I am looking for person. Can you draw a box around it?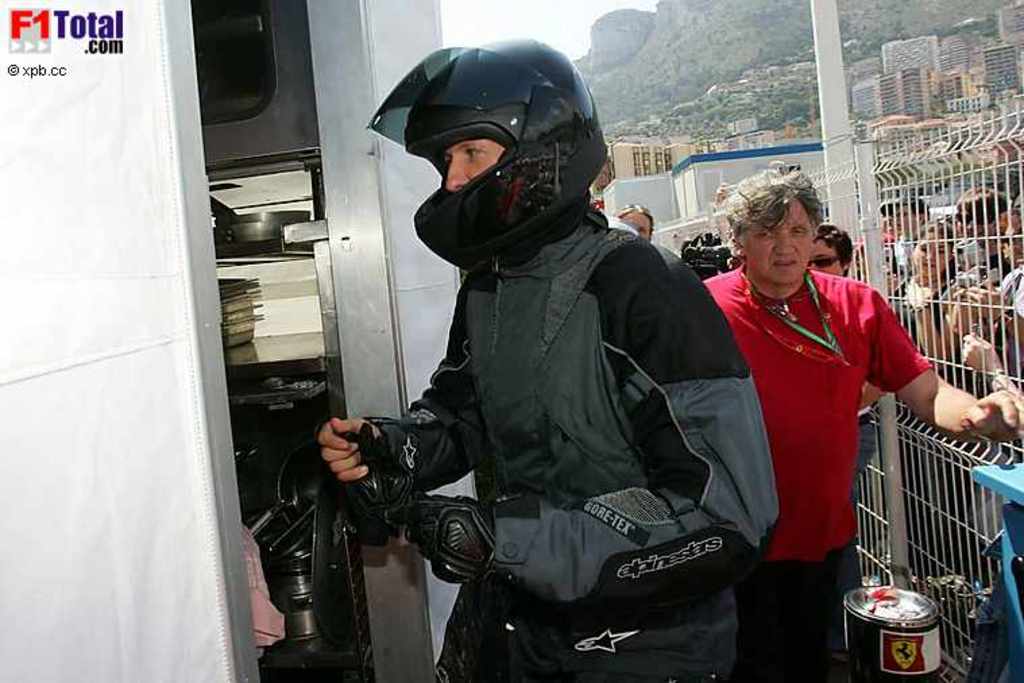
Sure, the bounding box is bbox=[332, 73, 766, 674].
